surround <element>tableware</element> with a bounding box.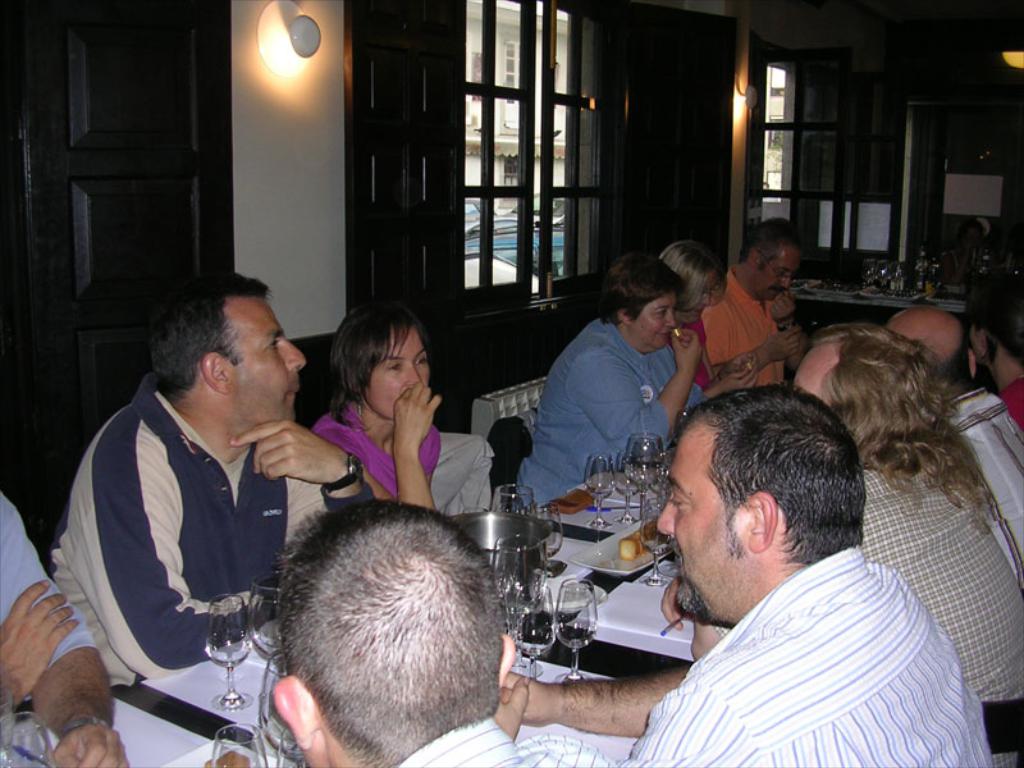
crop(497, 530, 538, 623).
